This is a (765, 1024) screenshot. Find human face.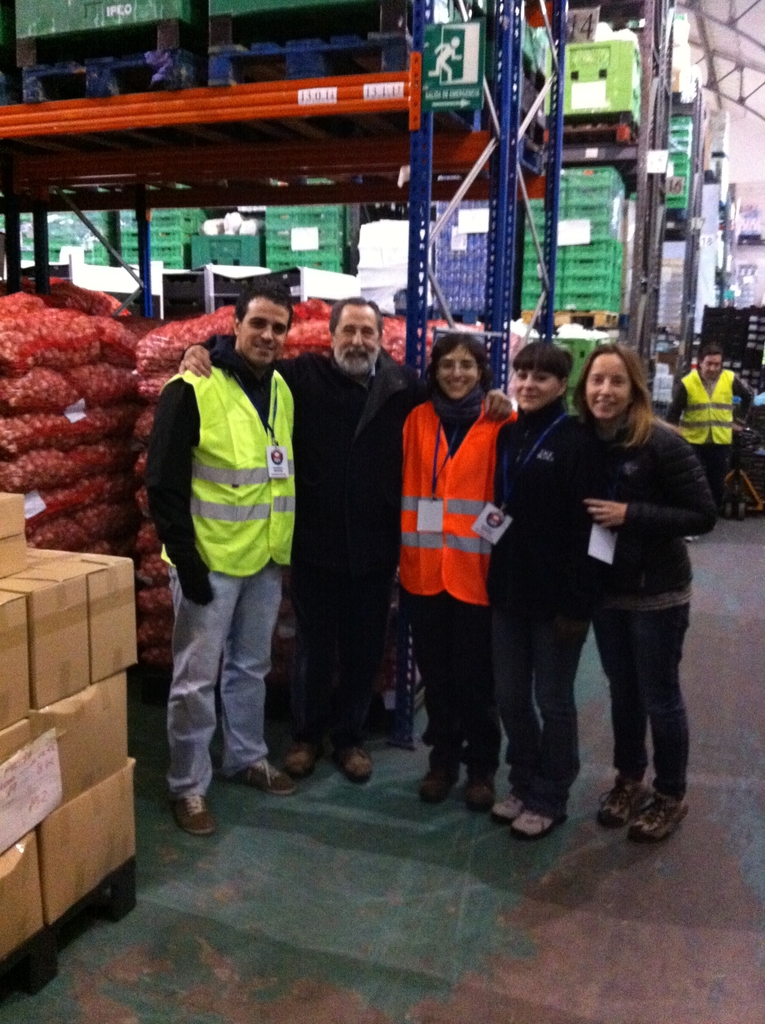
Bounding box: 700,359,723,380.
